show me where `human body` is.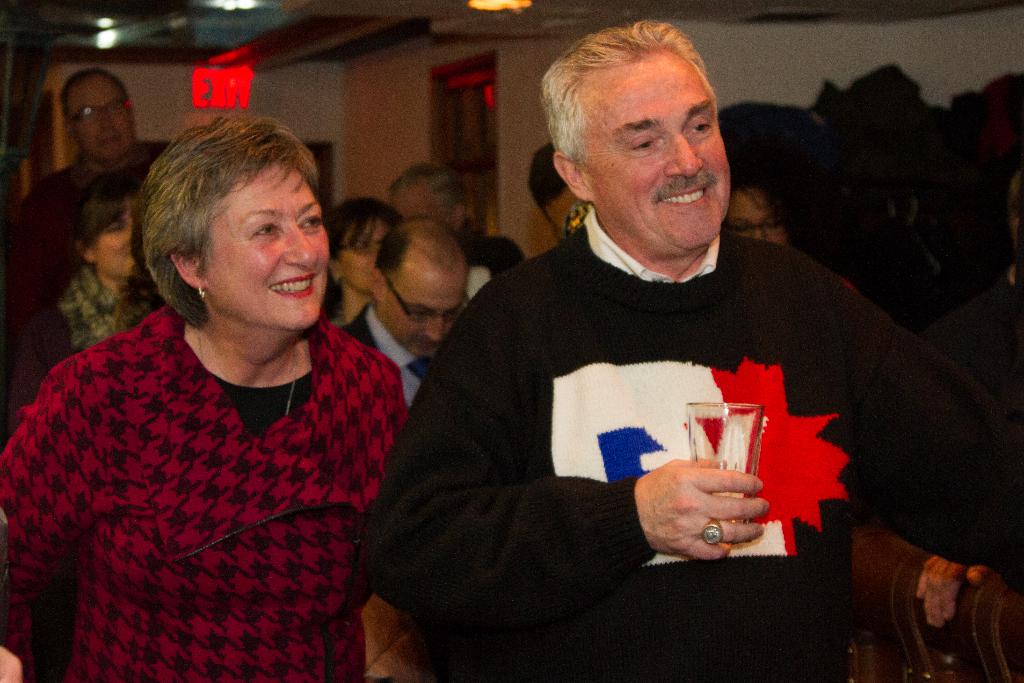
`human body` is at 0 203 422 682.
